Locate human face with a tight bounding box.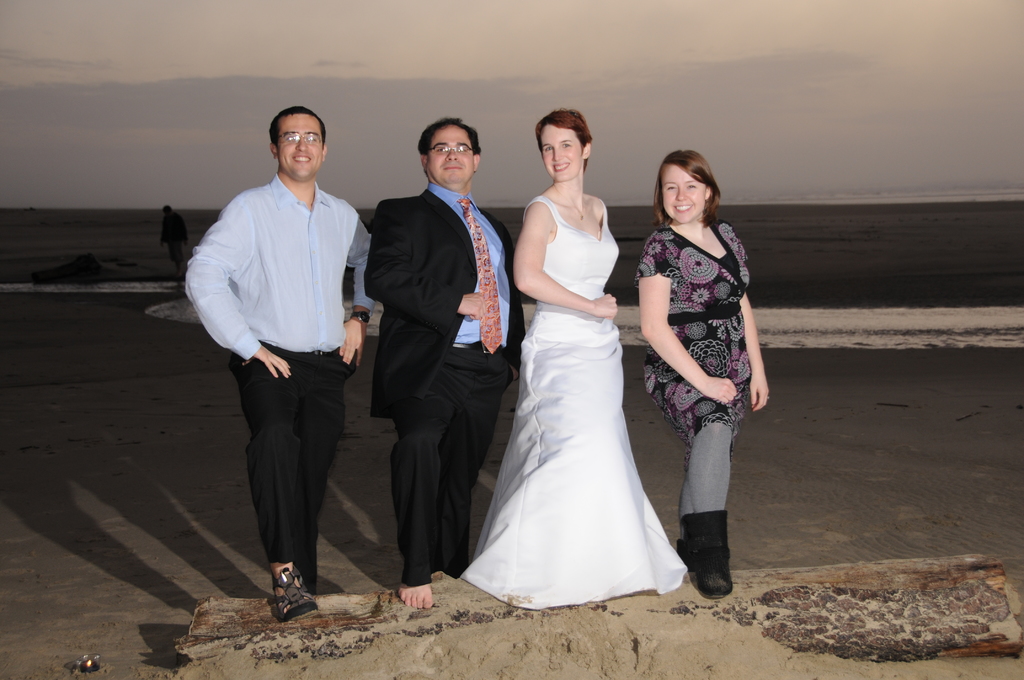
(662,163,705,223).
